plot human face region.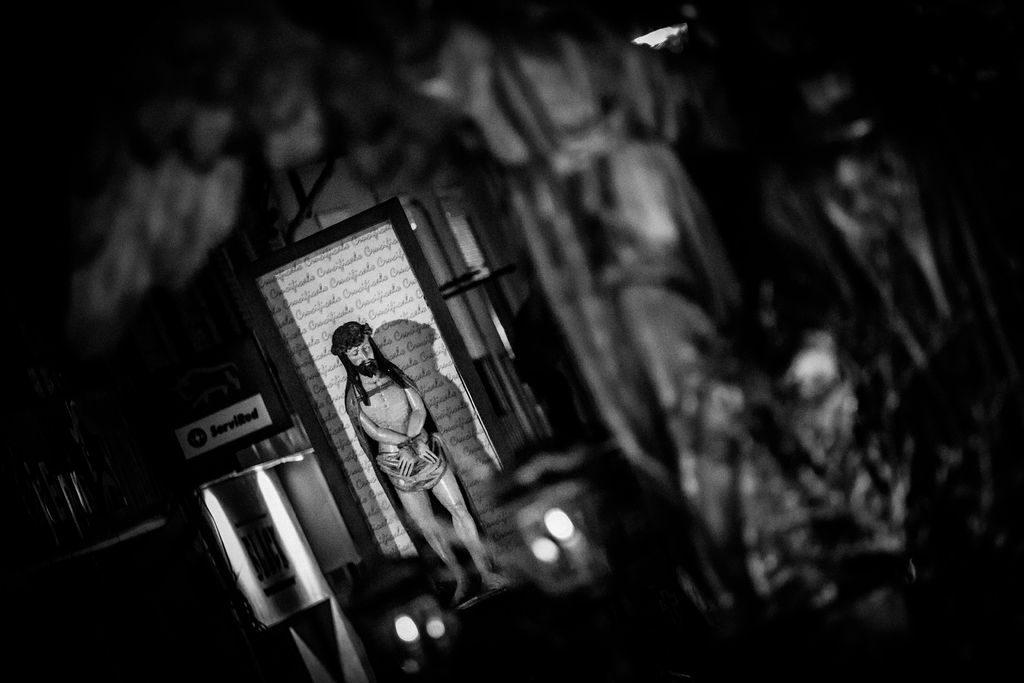
Plotted at (339, 328, 387, 372).
